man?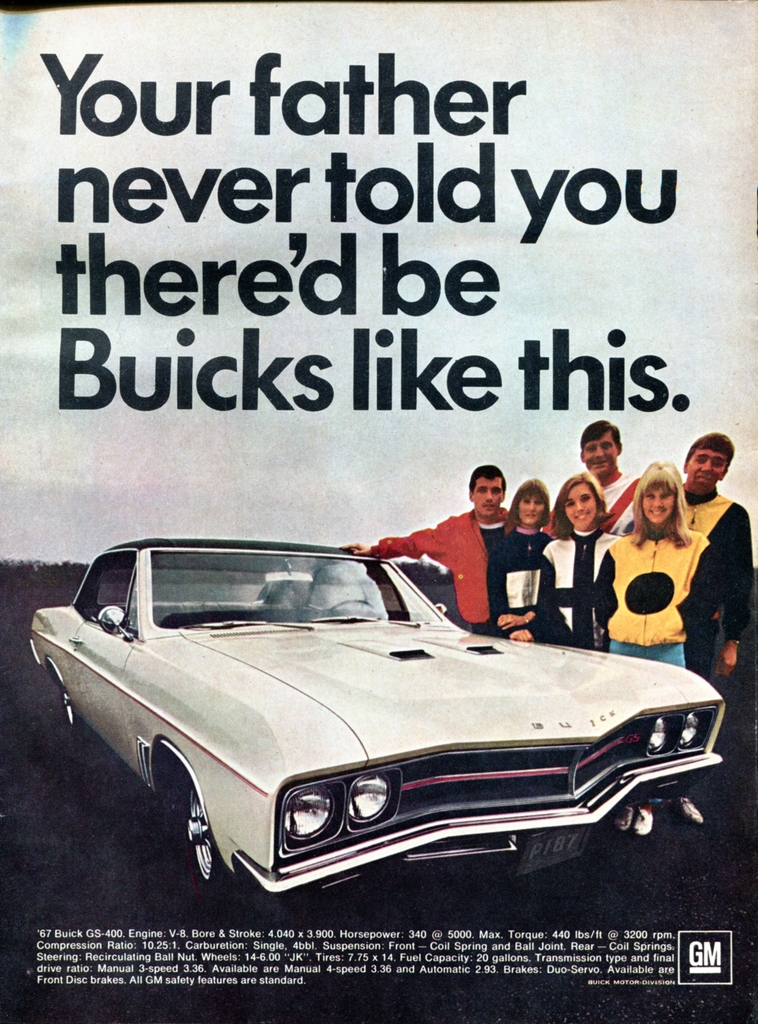
{"left": 616, "top": 431, "right": 754, "bottom": 825}
